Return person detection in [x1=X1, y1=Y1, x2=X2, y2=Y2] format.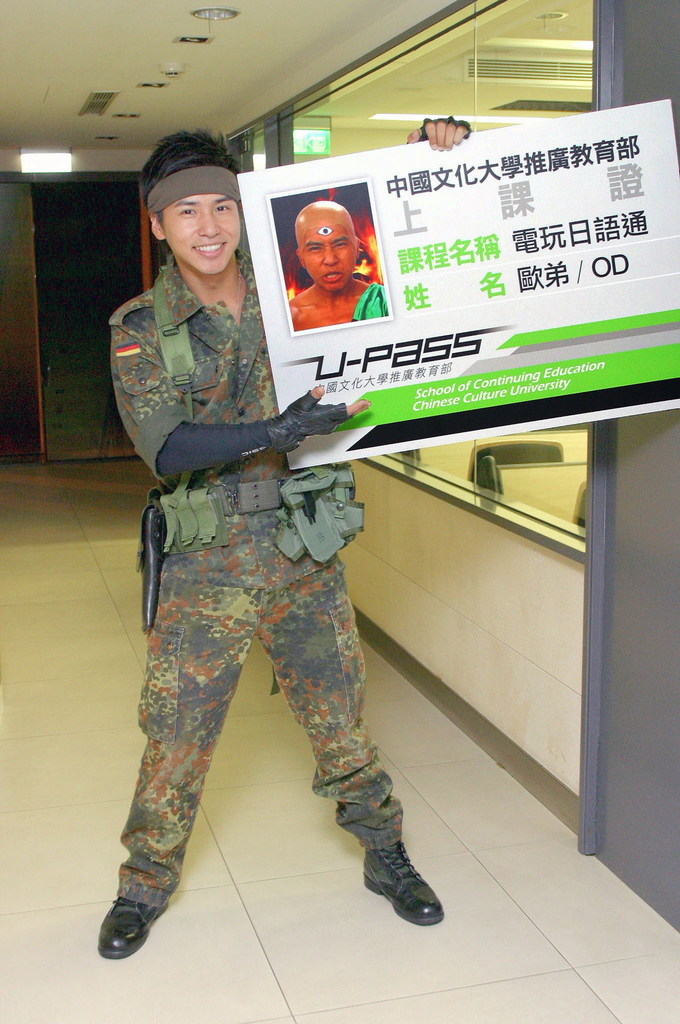
[x1=284, y1=189, x2=382, y2=342].
